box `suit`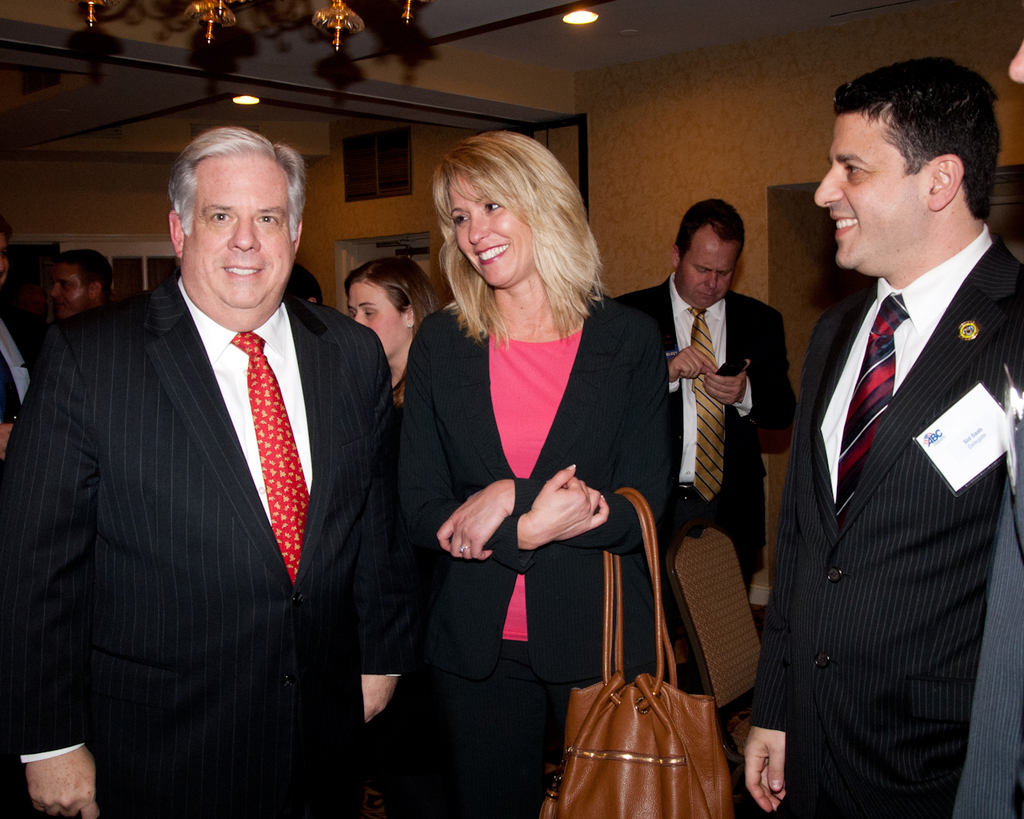
x1=616 y1=270 x2=803 y2=637
